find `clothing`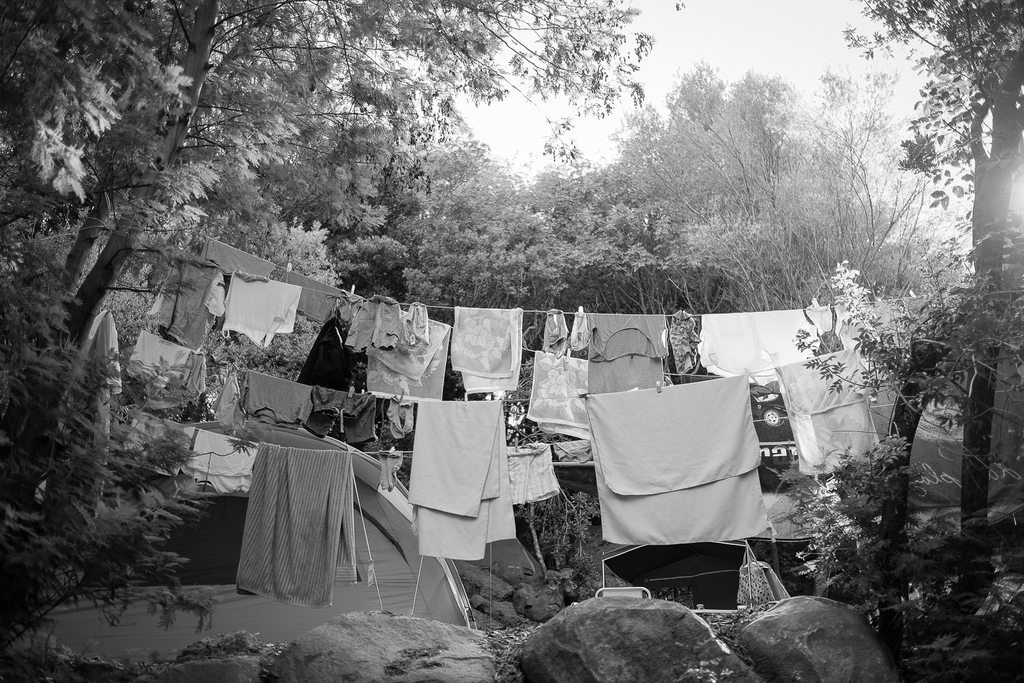
bbox=[122, 326, 192, 394]
